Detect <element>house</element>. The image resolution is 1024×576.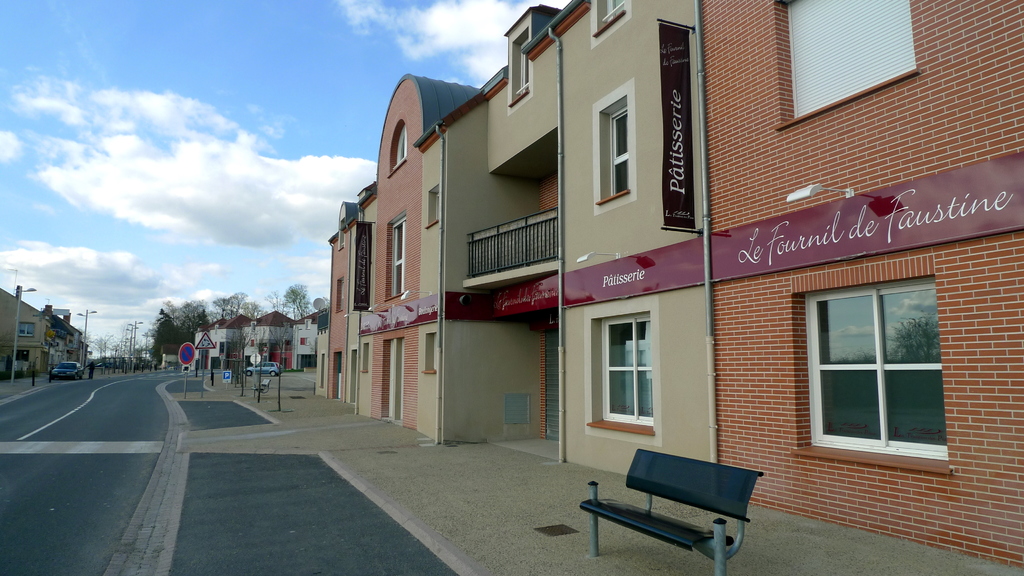
crop(160, 342, 188, 371).
